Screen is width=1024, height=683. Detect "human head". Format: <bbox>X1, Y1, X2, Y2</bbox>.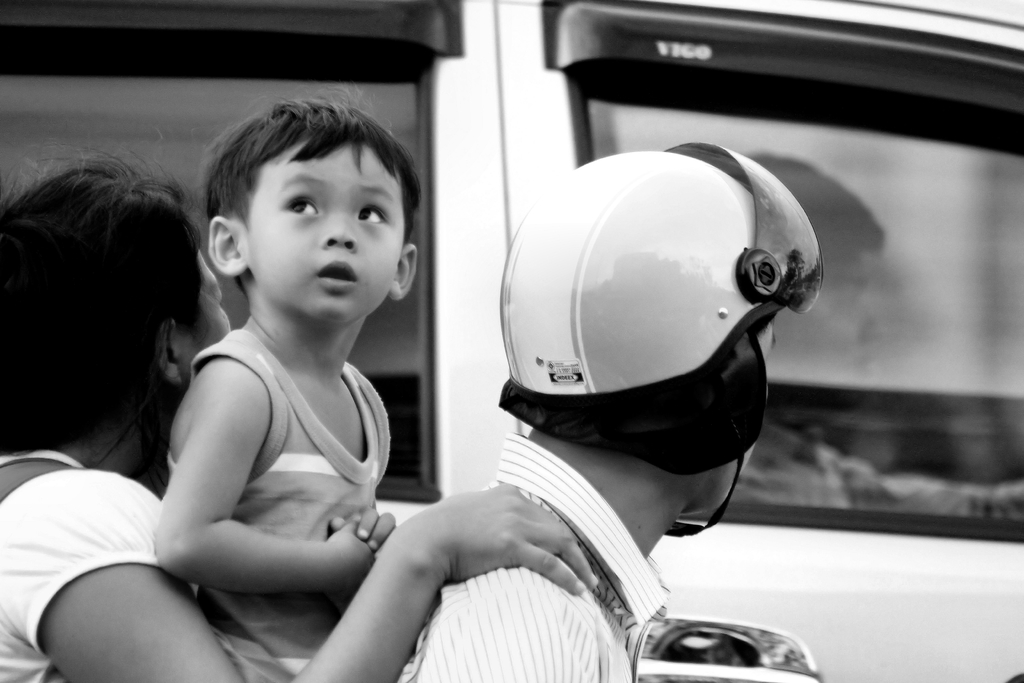
<bbox>0, 157, 223, 447</bbox>.
